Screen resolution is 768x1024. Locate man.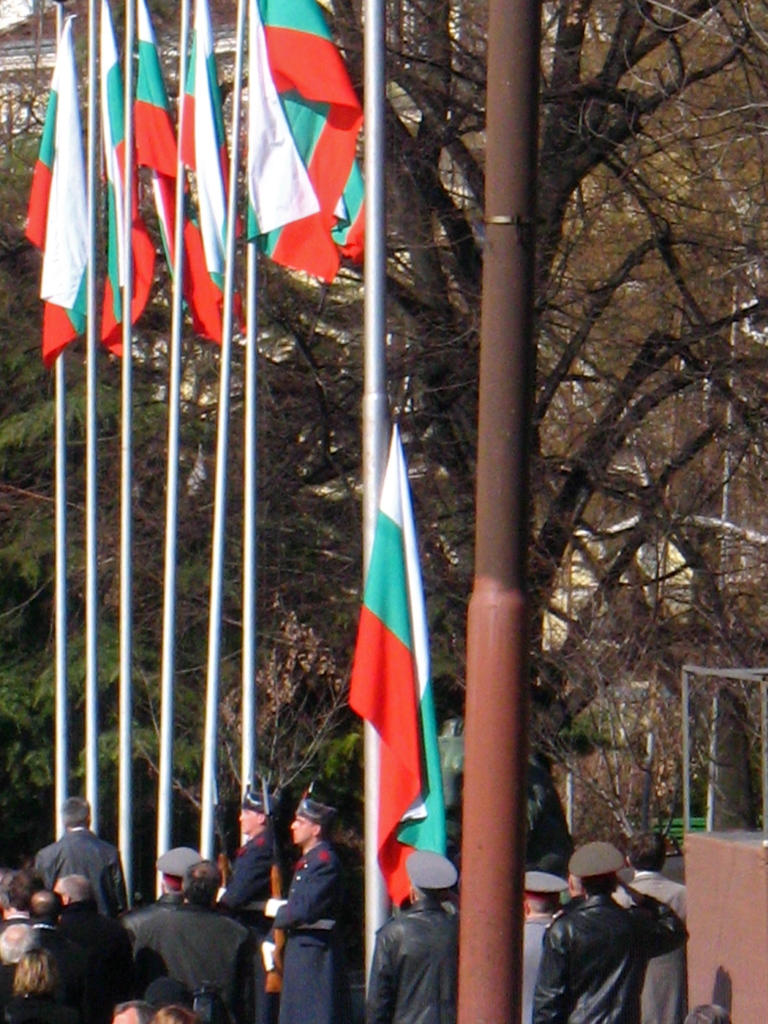
(126, 856, 266, 1023).
